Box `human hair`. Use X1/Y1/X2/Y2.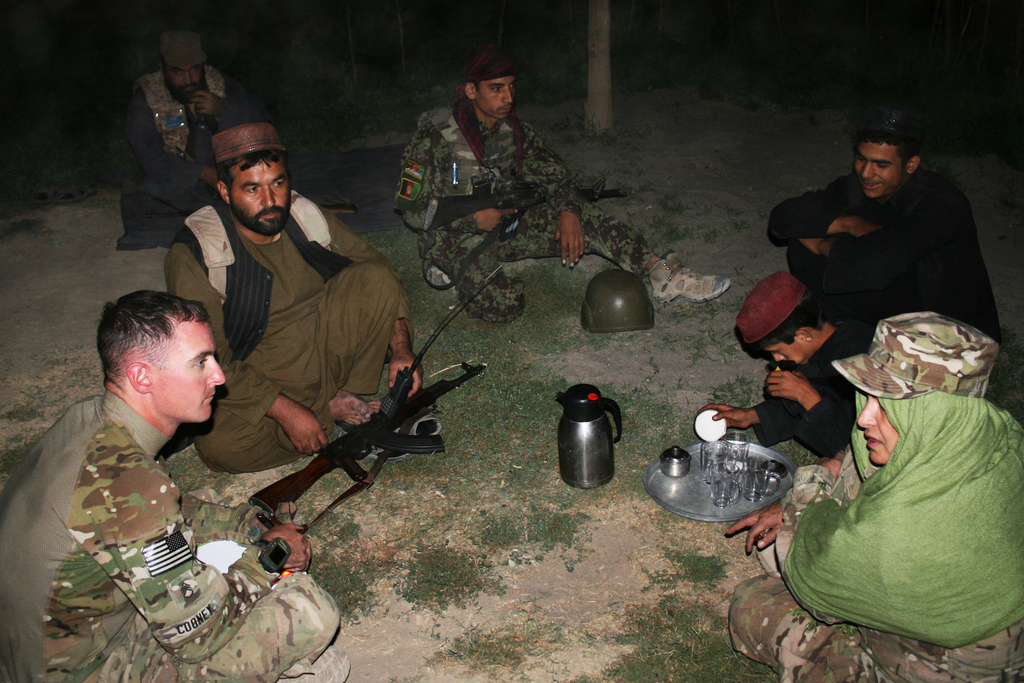
215/151/282/199.
